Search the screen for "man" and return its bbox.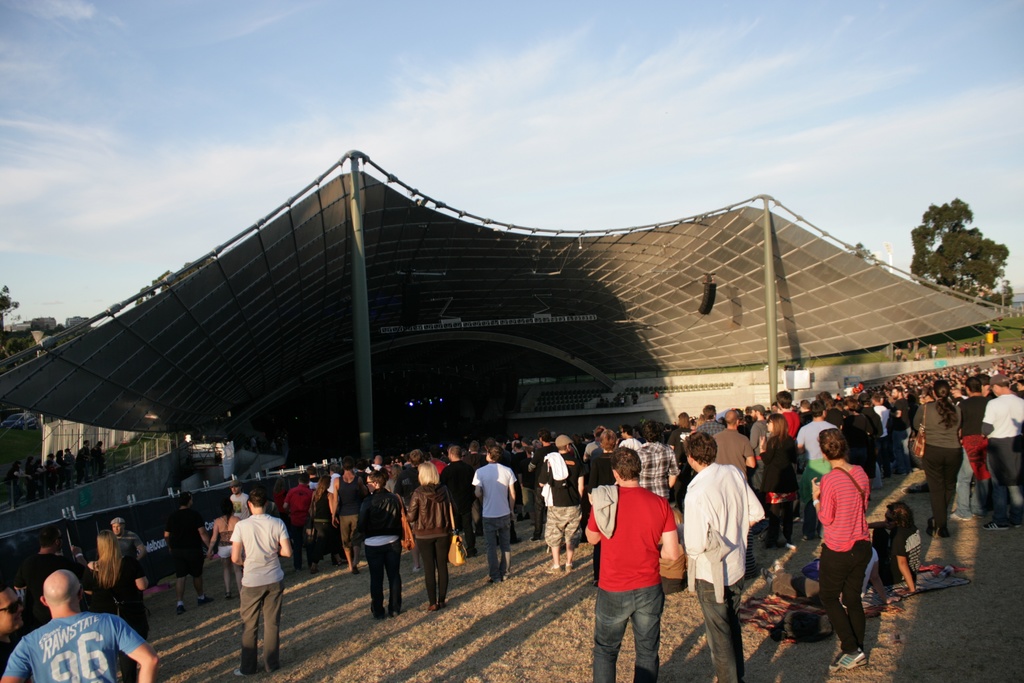
Found: detection(161, 488, 214, 614).
